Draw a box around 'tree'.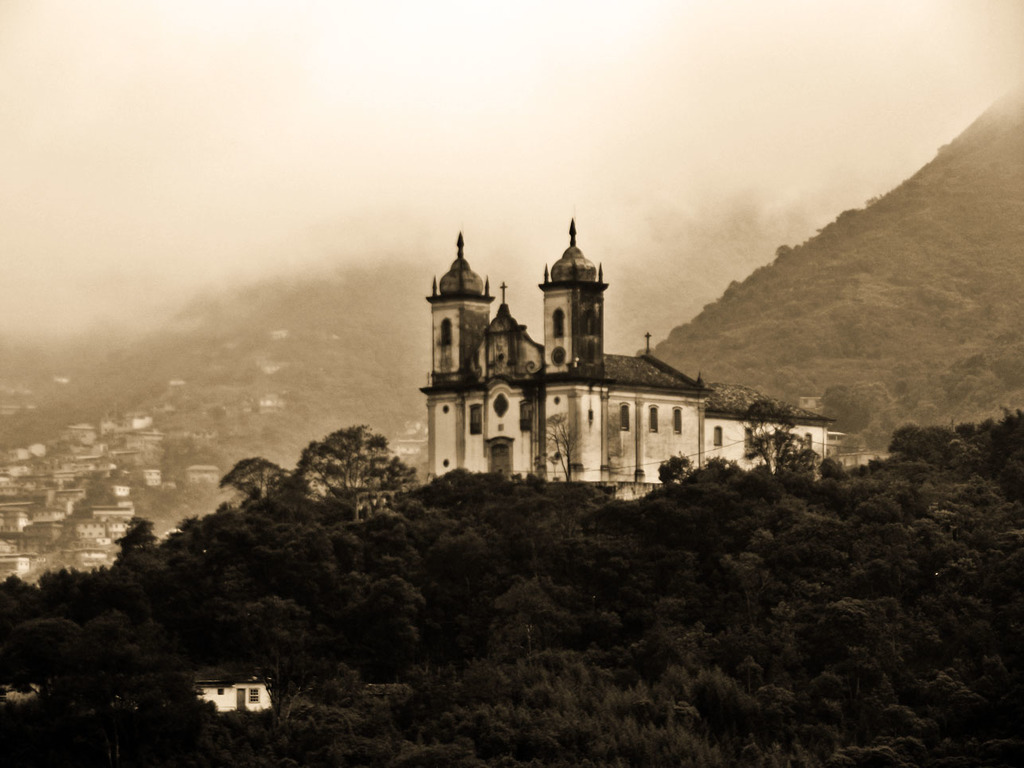
locate(703, 448, 778, 513).
